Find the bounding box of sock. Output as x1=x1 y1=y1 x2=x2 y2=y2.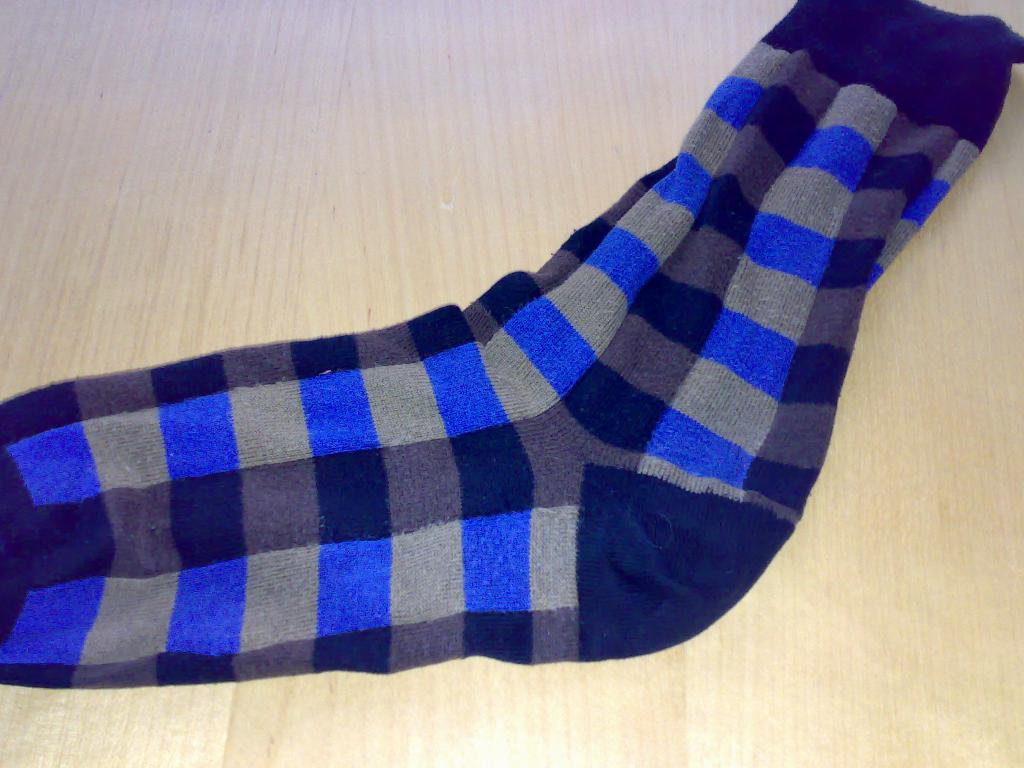
x1=0 y1=0 x2=1023 y2=691.
